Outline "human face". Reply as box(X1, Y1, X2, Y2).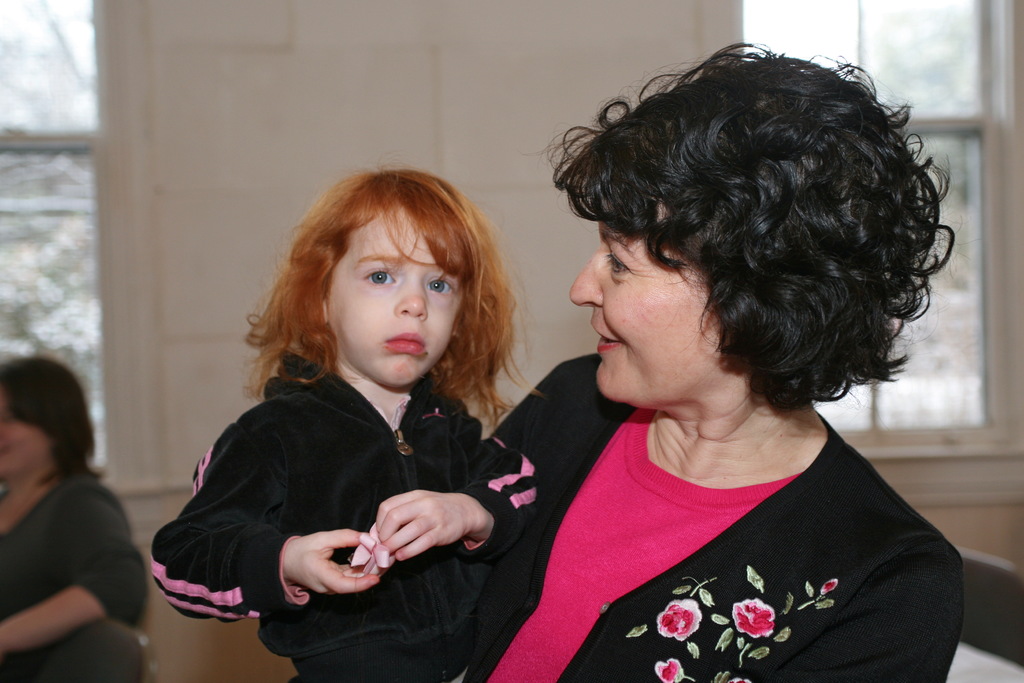
box(324, 199, 466, 388).
